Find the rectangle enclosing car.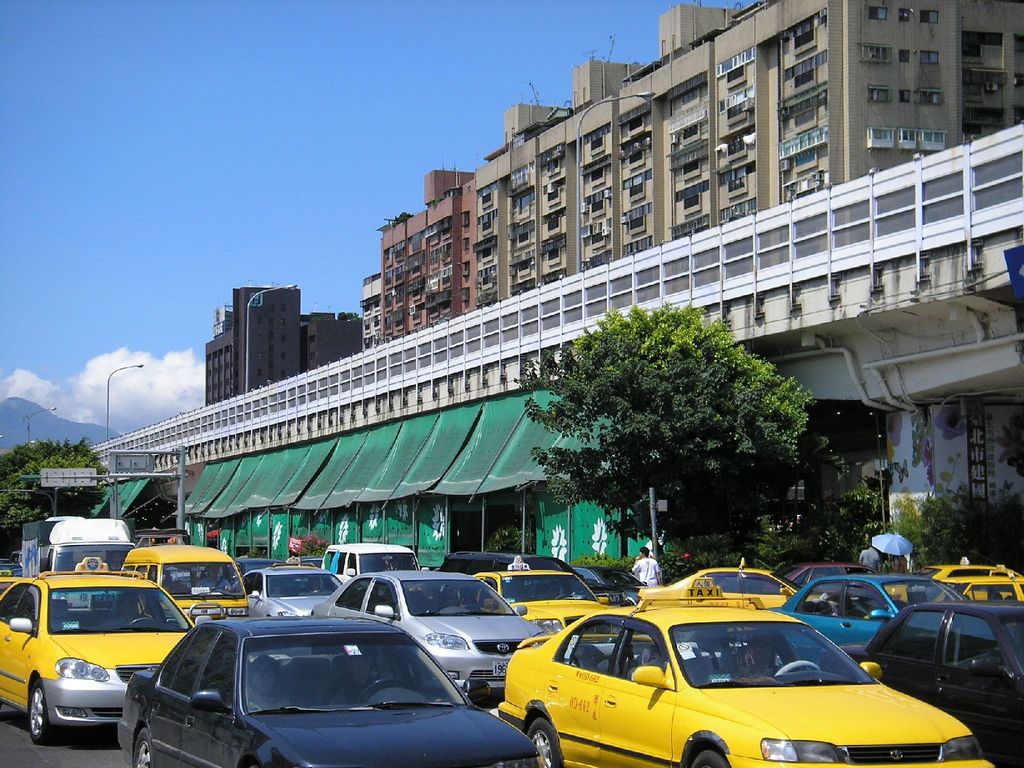
left=0, top=558, right=9, bottom=578.
